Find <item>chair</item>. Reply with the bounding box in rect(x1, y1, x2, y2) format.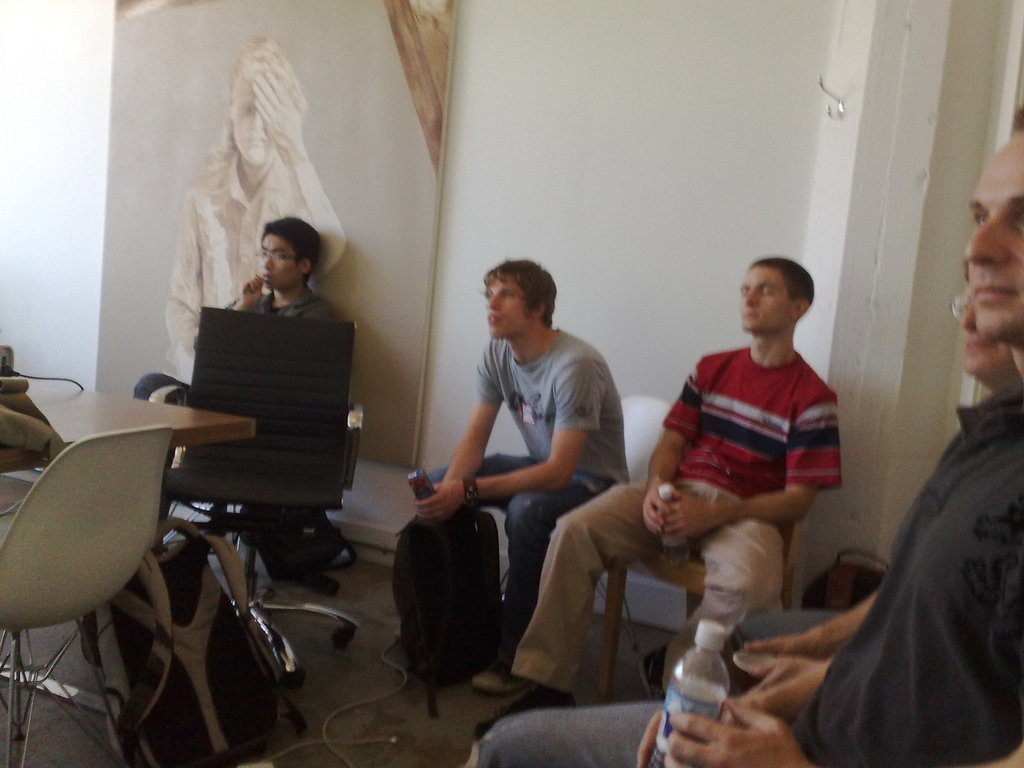
rect(596, 491, 824, 672).
